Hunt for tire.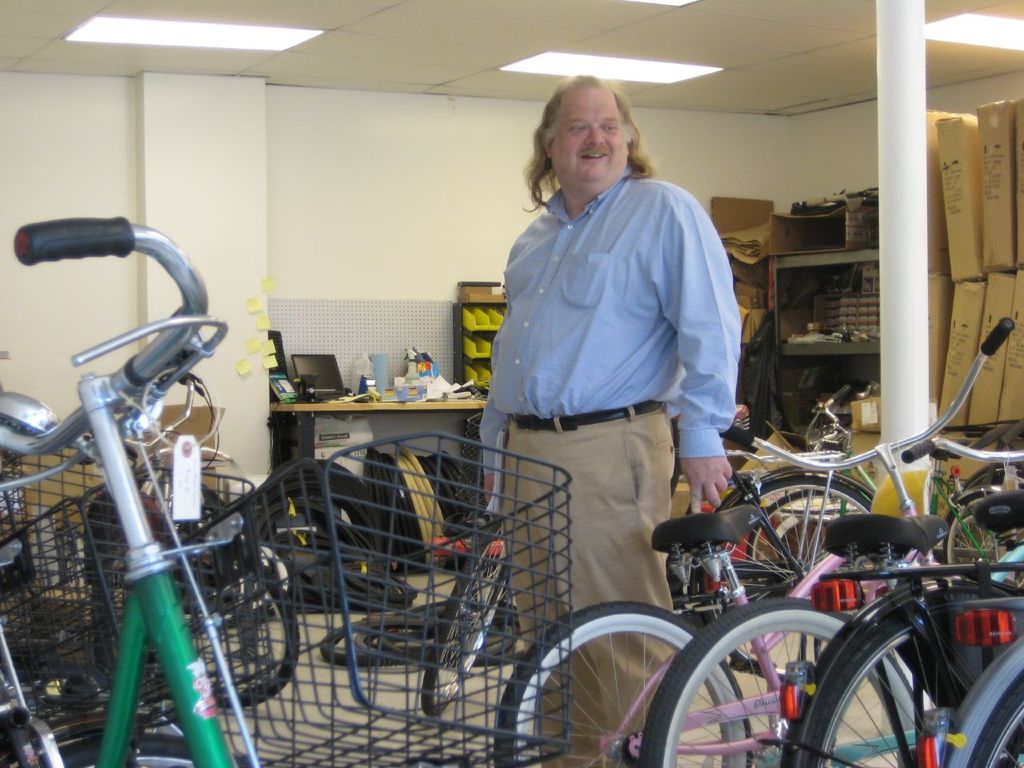
Hunted down at box(959, 459, 1023, 501).
